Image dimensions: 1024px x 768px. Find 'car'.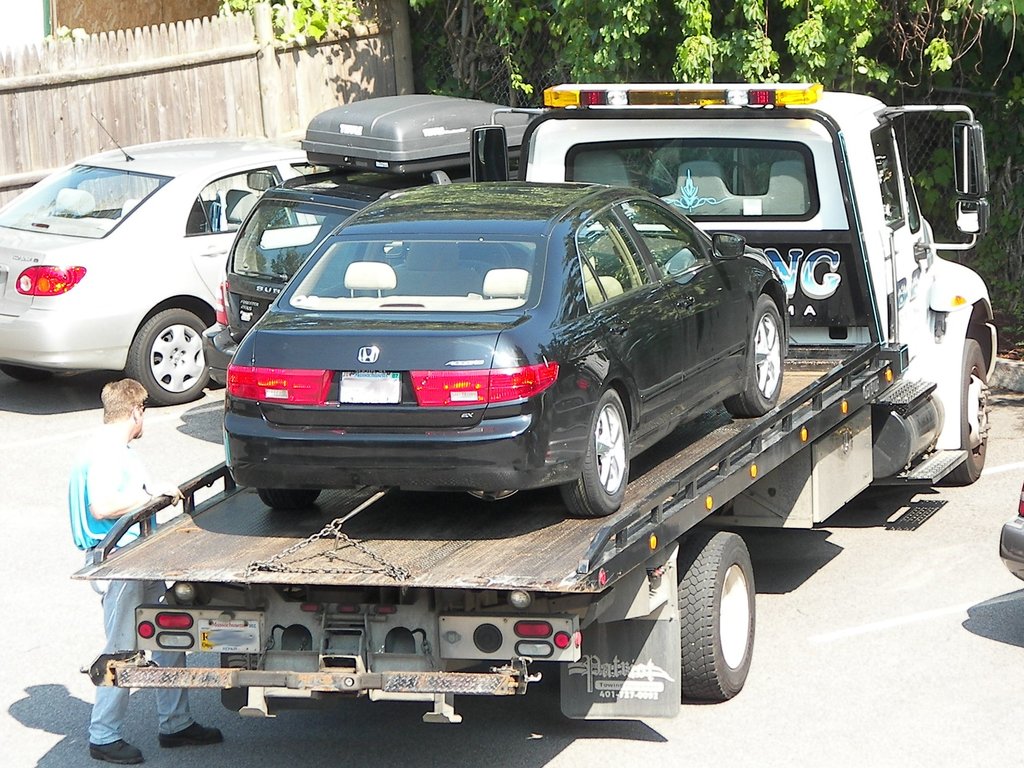
[left=199, top=95, right=535, bottom=385].
